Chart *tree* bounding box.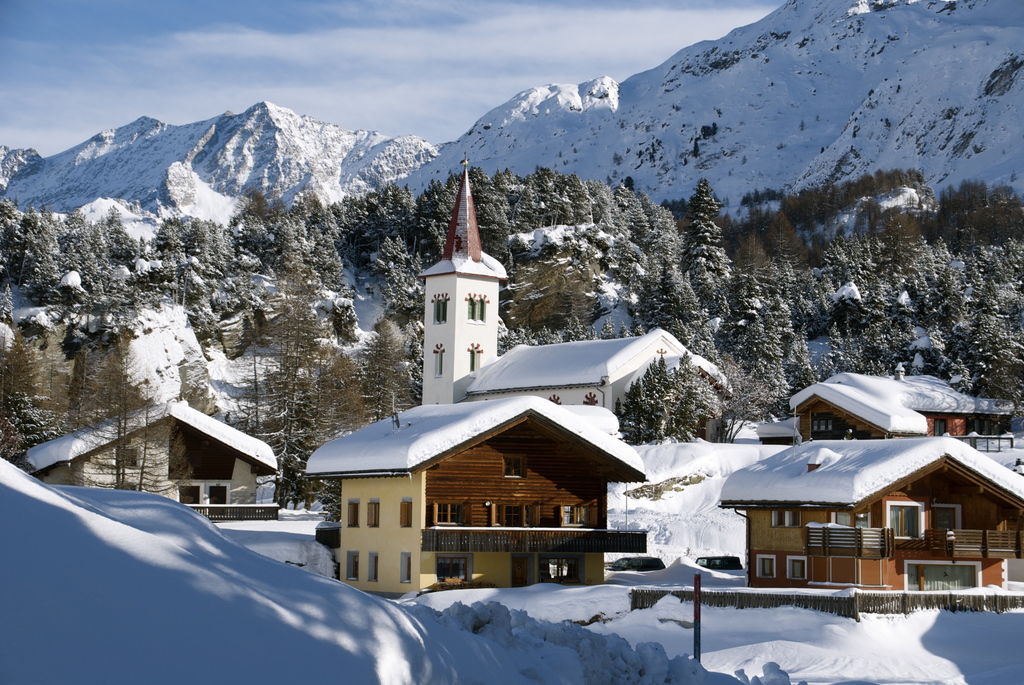
Charted: <box>10,209,69,301</box>.
